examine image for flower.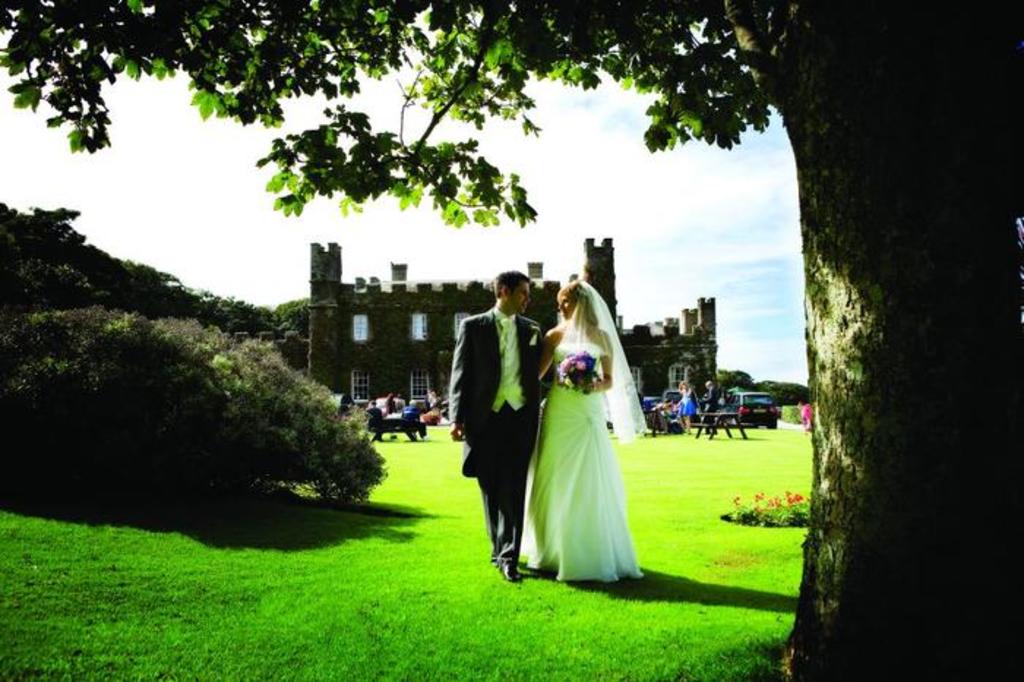
Examination result: {"left": 554, "top": 345, "right": 597, "bottom": 392}.
